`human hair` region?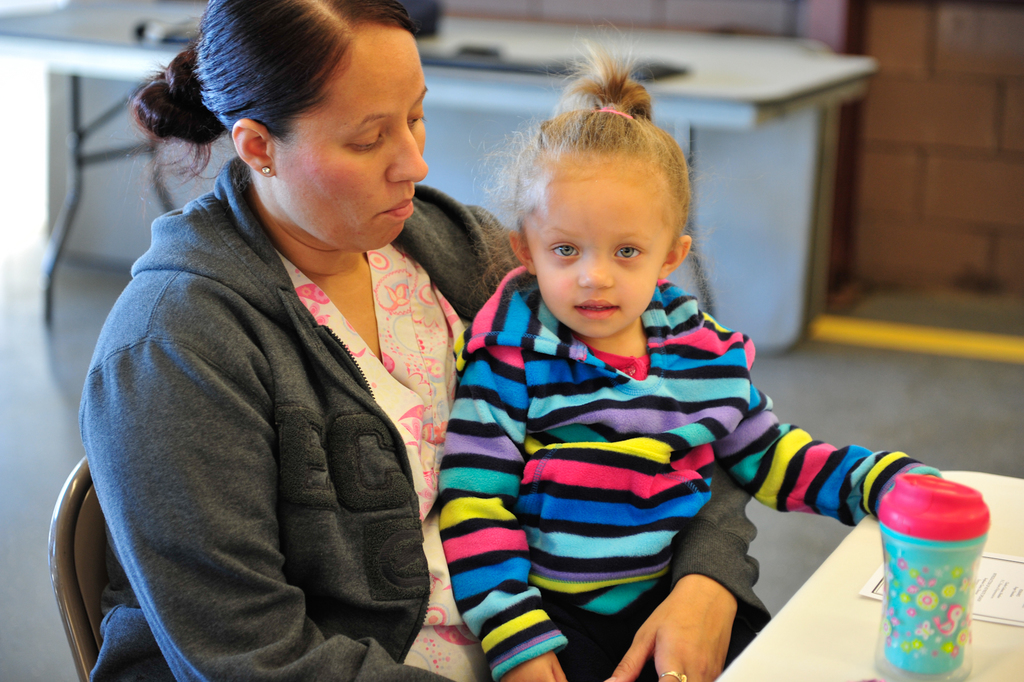
l=146, t=5, r=438, b=208
